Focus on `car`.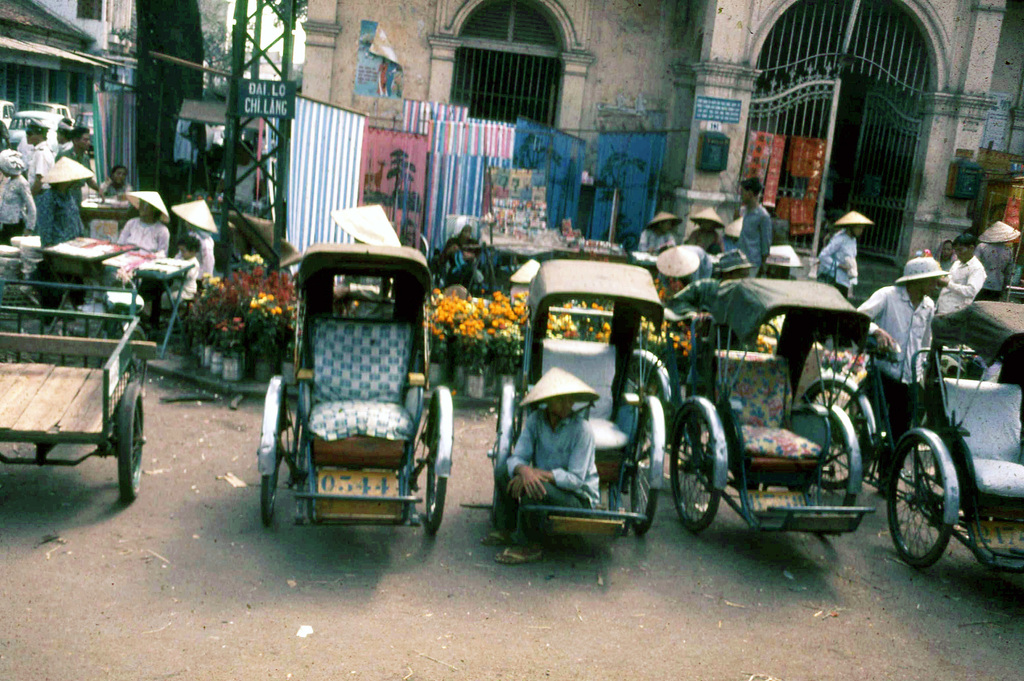
Focused at box(75, 110, 93, 151).
